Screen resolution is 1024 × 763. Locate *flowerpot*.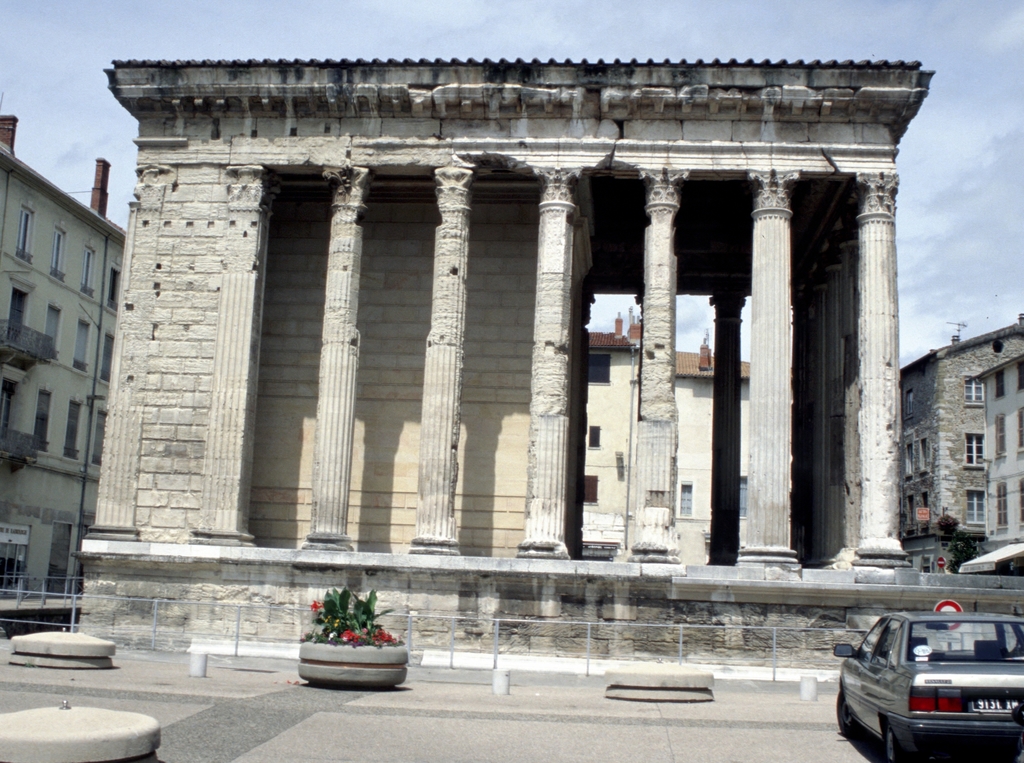
x1=297, y1=636, x2=412, y2=689.
